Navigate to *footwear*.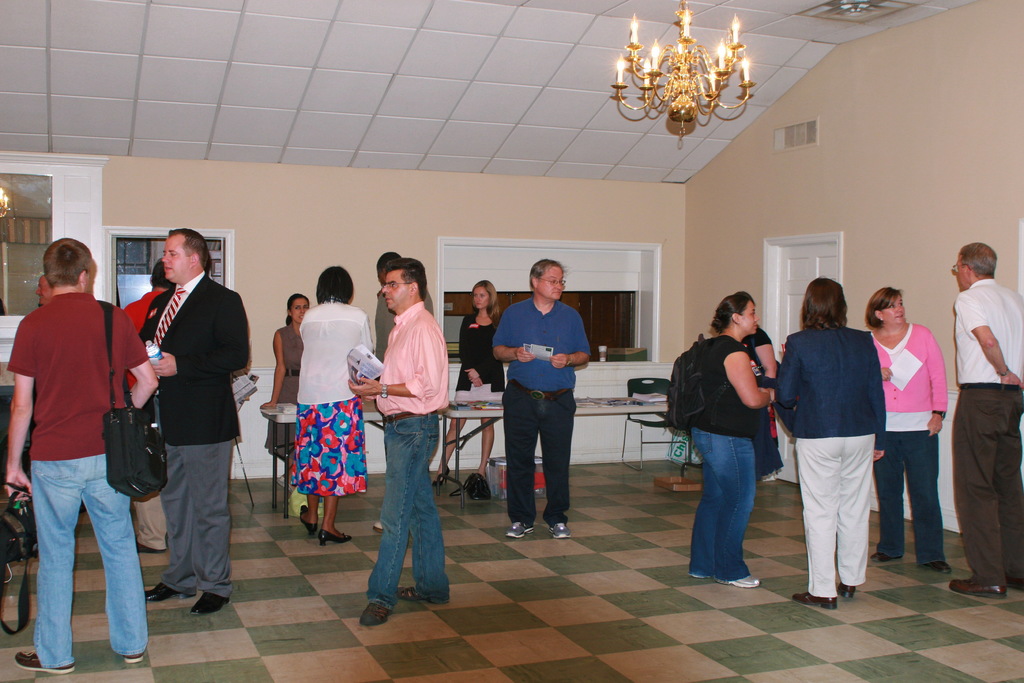
Navigation target: {"x1": 398, "y1": 586, "x2": 448, "y2": 608}.
